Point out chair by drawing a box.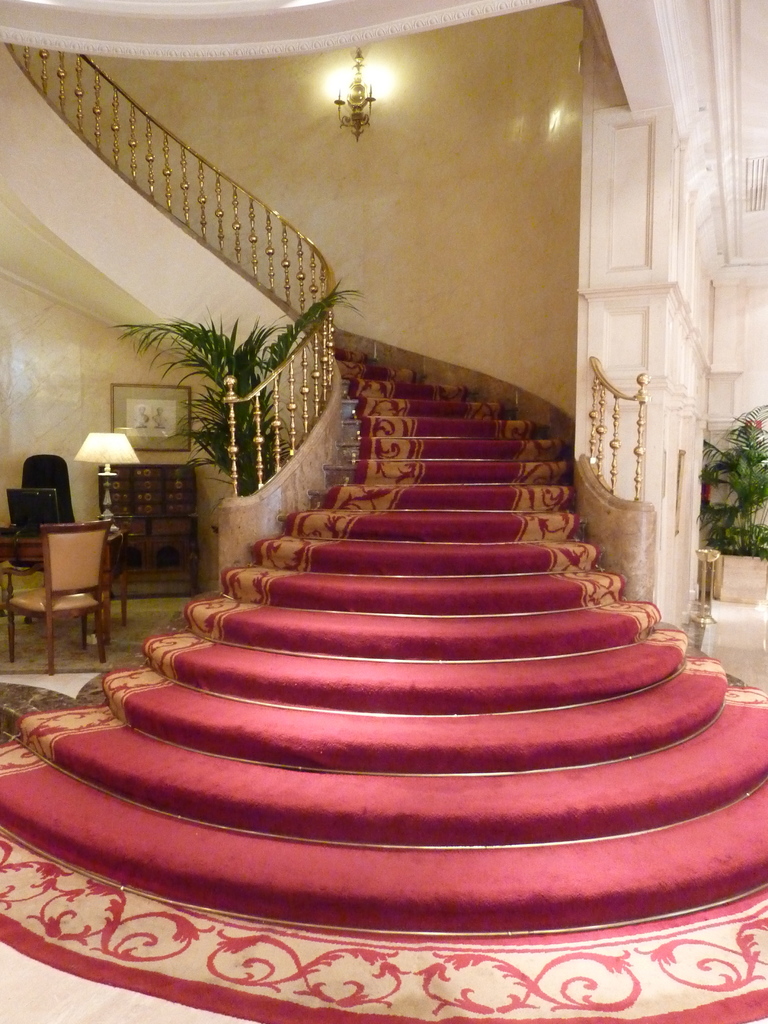
(left=8, top=483, right=124, bottom=670).
